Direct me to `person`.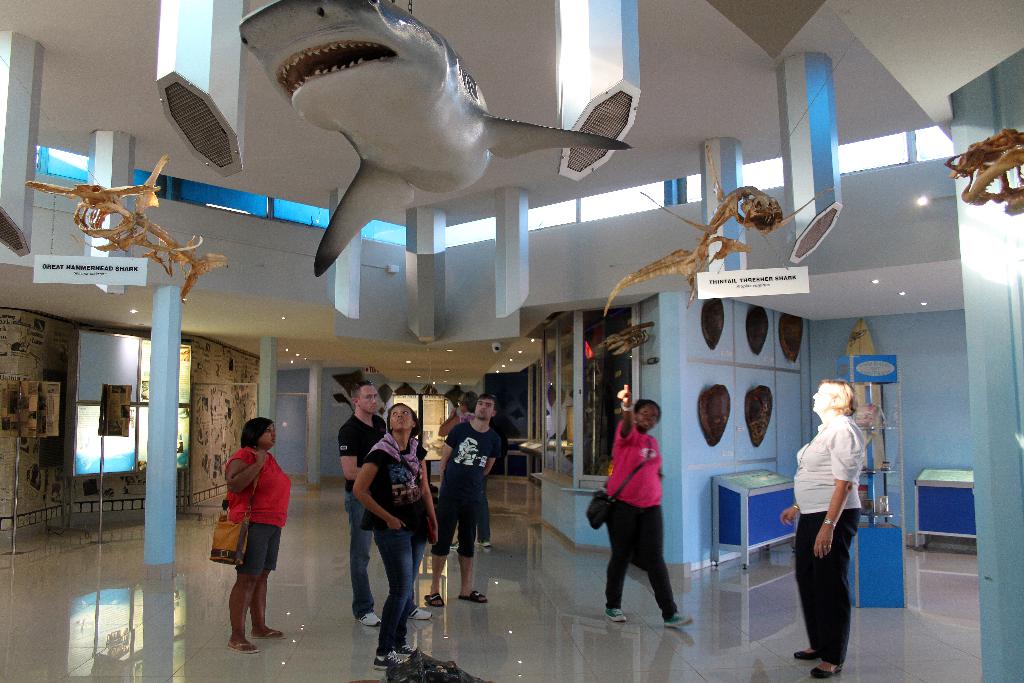
Direction: 335:375:433:627.
